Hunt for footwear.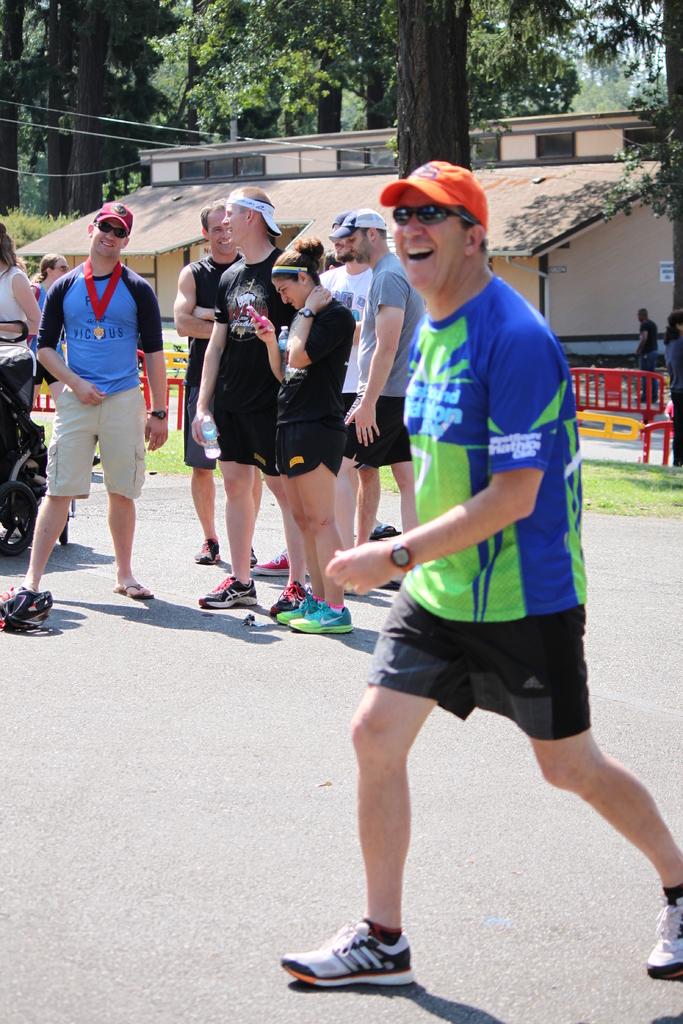
Hunted down at crop(279, 912, 418, 984).
